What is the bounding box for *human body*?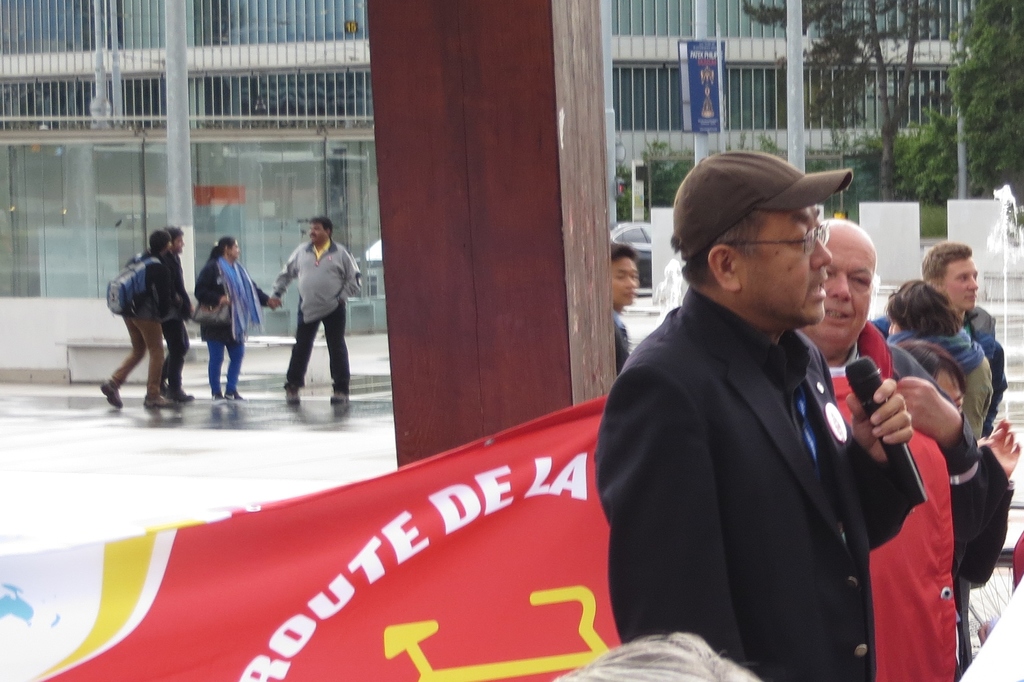
left=611, top=240, right=645, bottom=371.
